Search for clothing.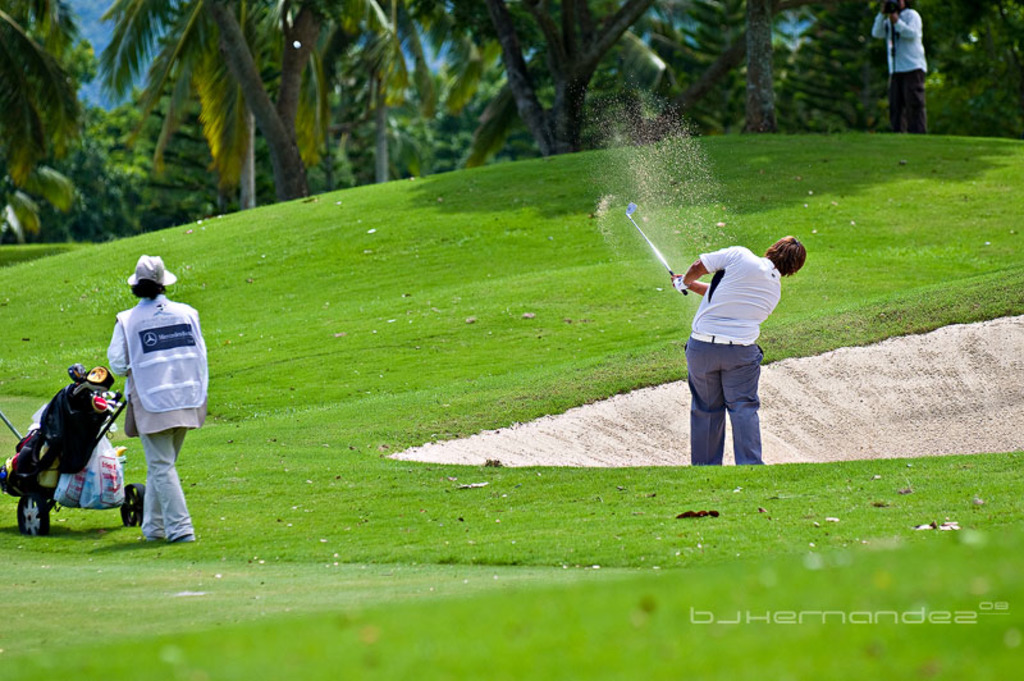
Found at 872,0,927,131.
